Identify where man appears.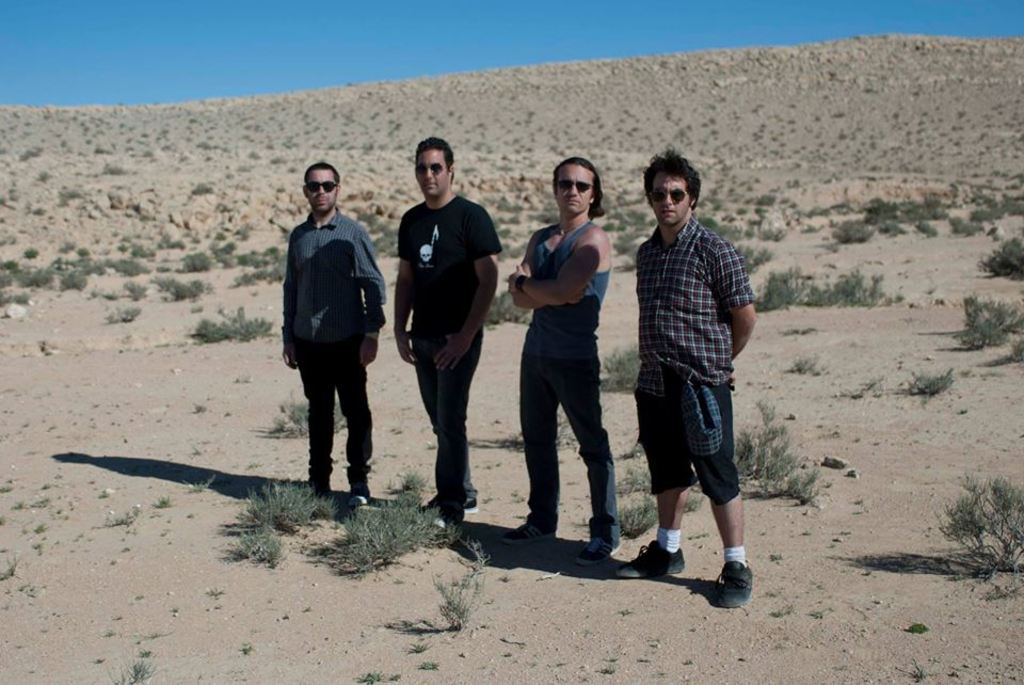
Appears at (283,164,396,508).
